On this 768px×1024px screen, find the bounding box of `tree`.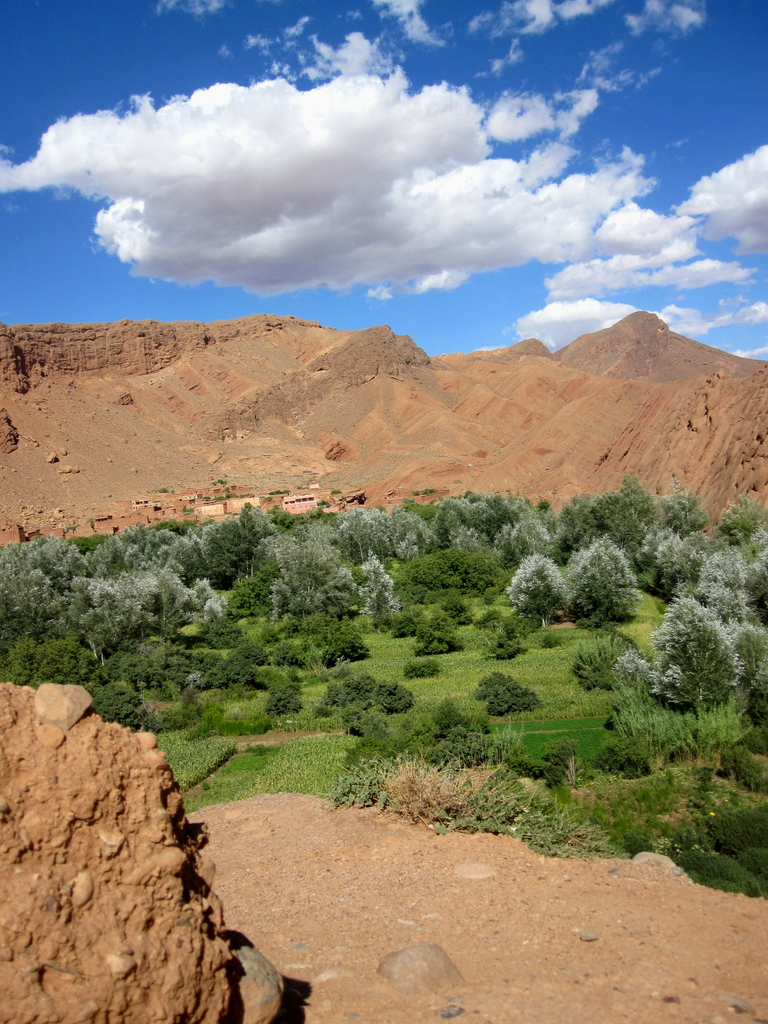
Bounding box: 110,525,225,572.
